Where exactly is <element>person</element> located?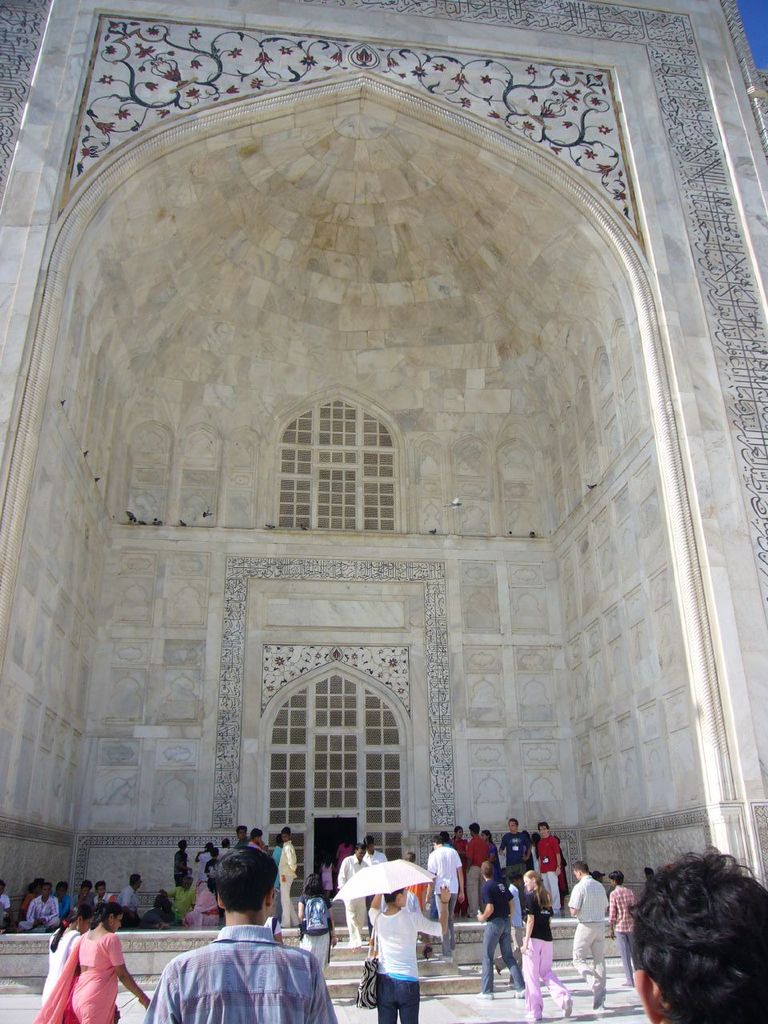
Its bounding box is x1=515, y1=876, x2=573, y2=1022.
